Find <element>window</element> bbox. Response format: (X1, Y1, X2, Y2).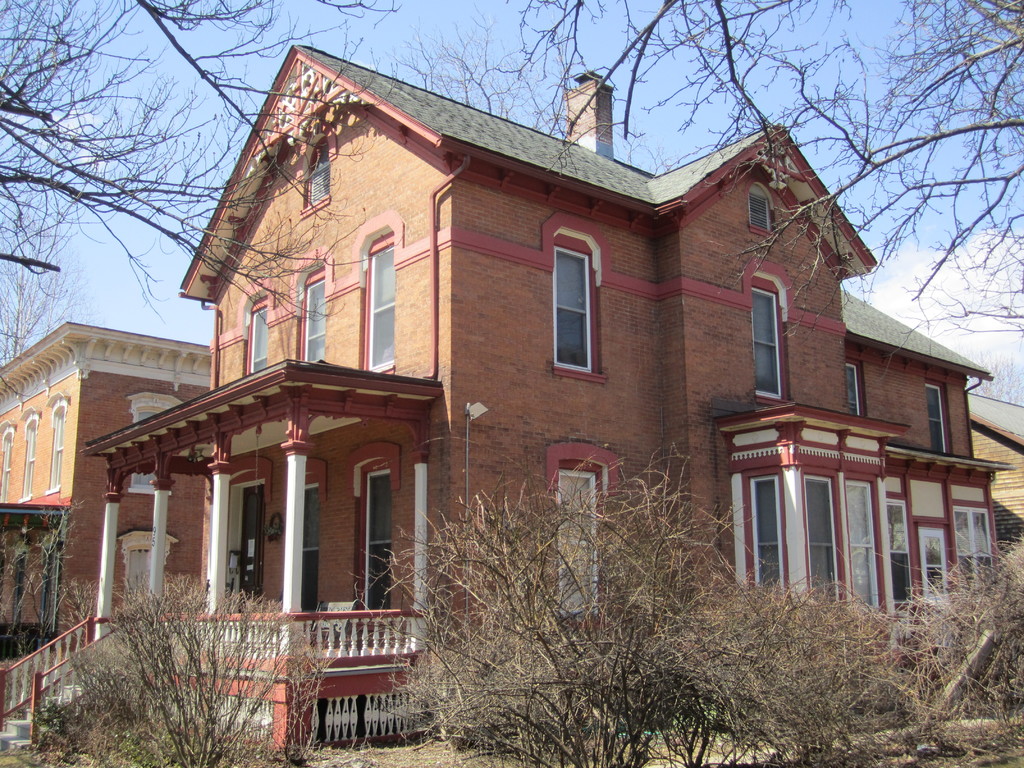
(307, 276, 327, 367).
